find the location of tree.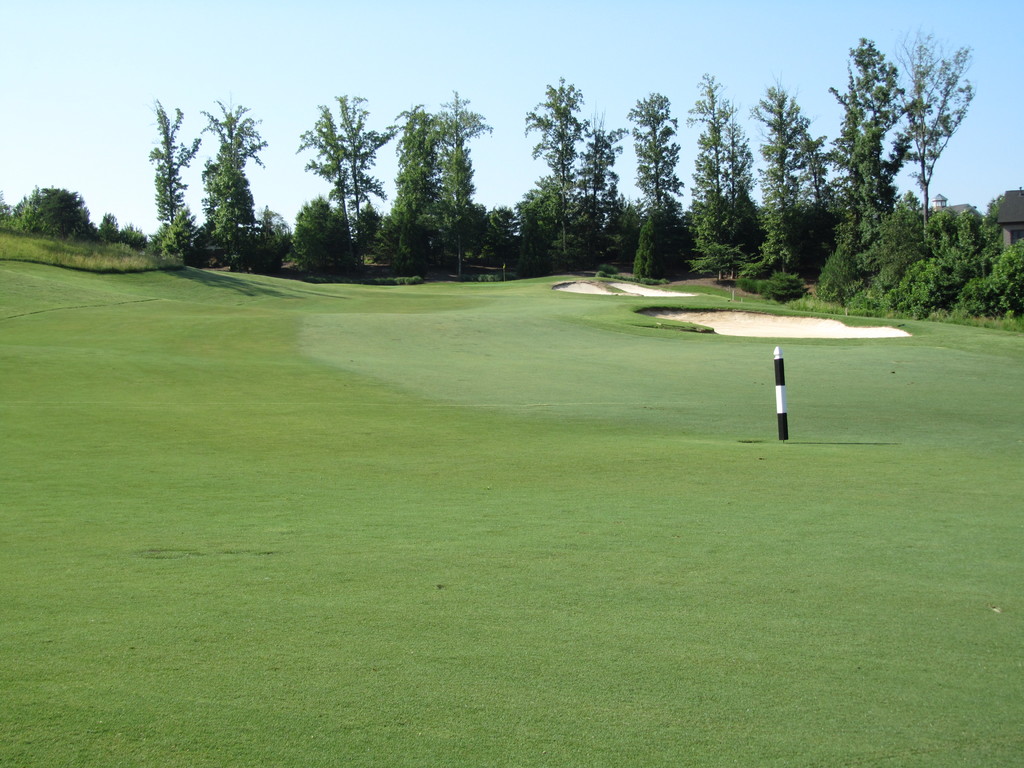
Location: <region>125, 217, 156, 255</region>.
